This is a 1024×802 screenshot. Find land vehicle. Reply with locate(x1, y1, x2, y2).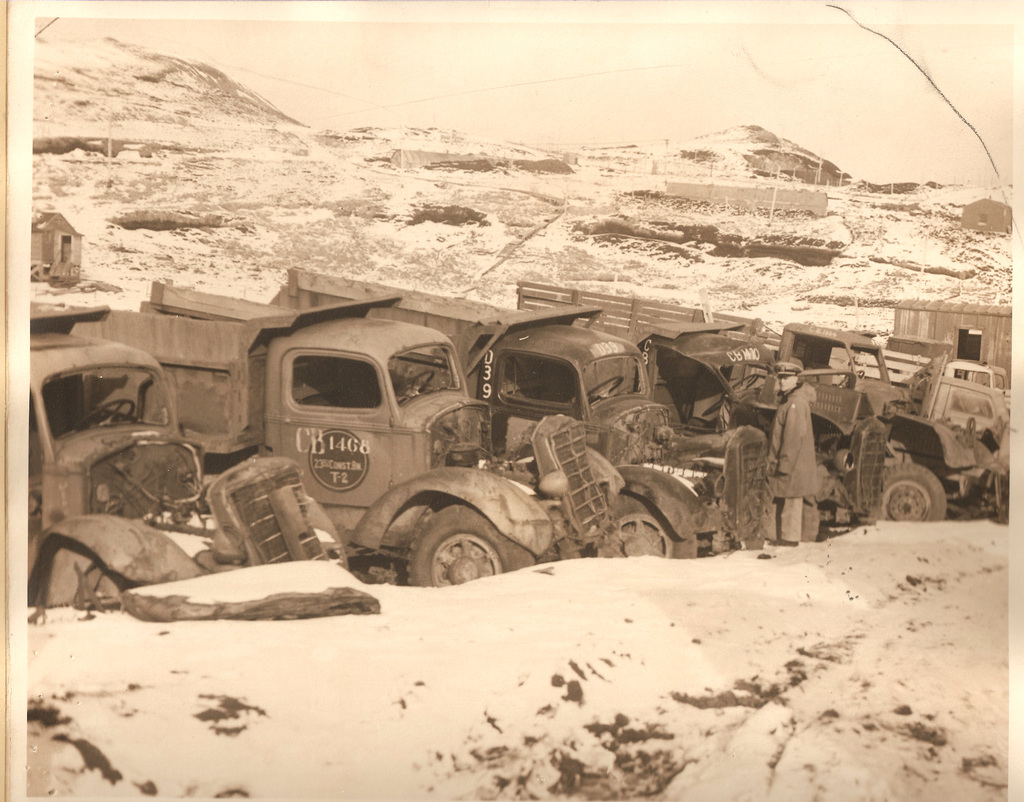
locate(854, 348, 1000, 417).
